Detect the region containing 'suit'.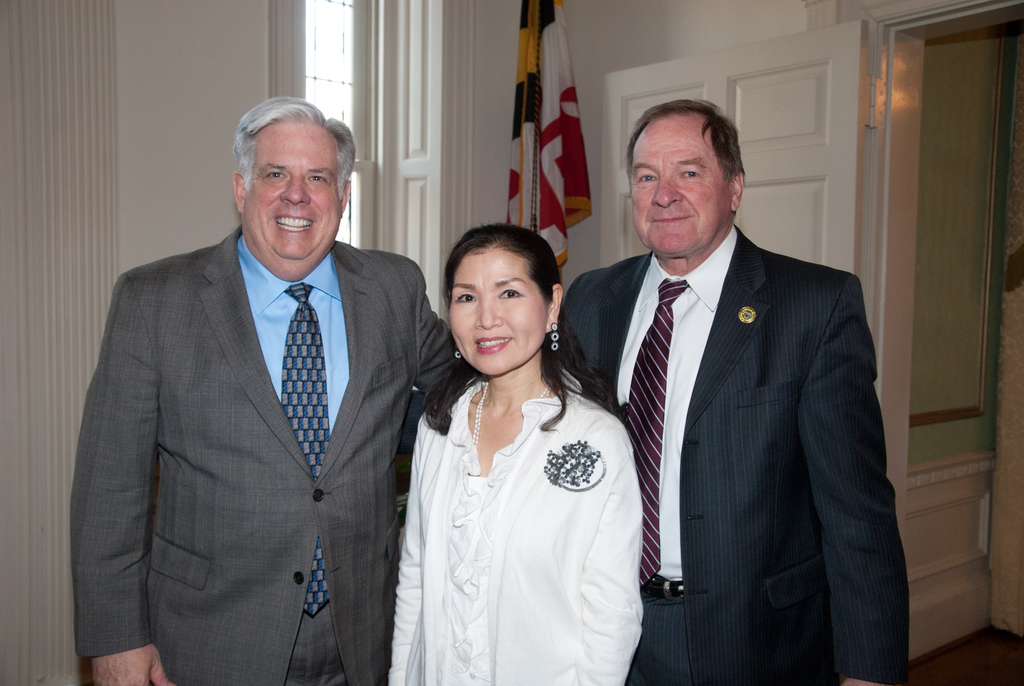
bbox=(547, 224, 913, 685).
